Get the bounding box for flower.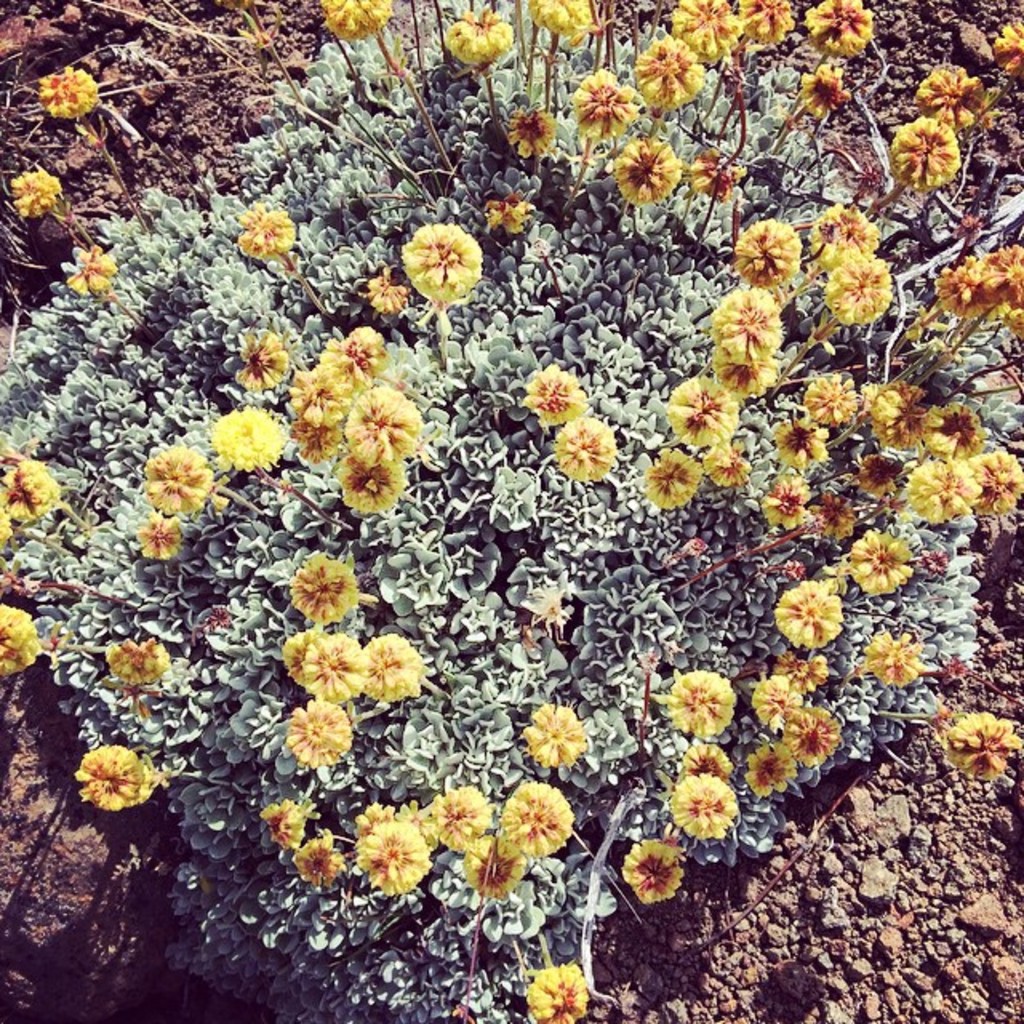
[left=0, top=458, right=66, bottom=528].
